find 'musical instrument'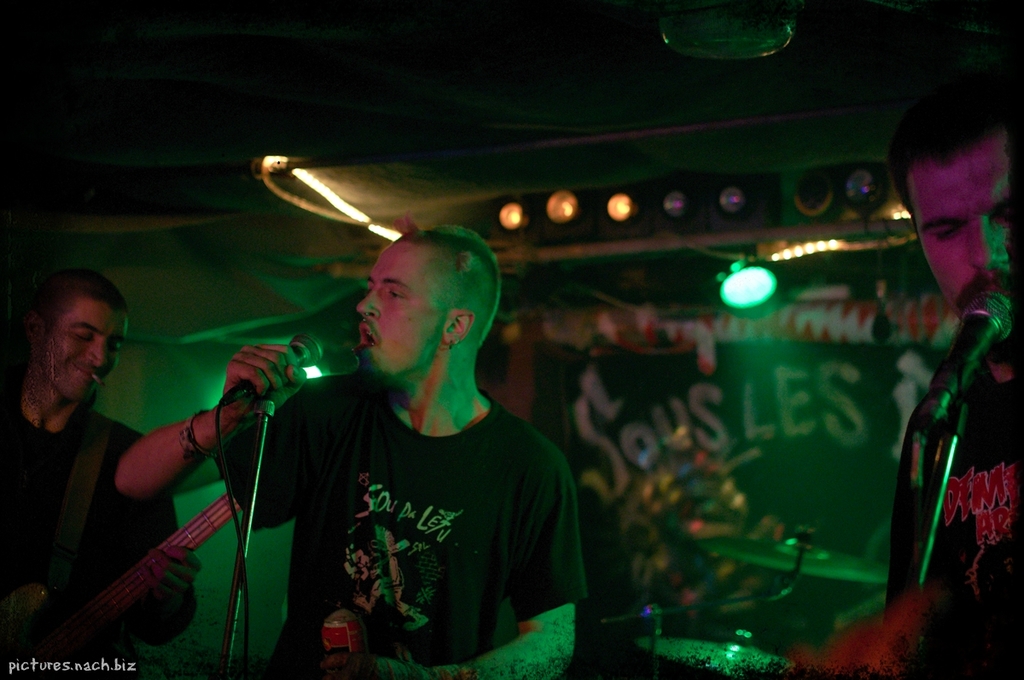
604/523/899/679
